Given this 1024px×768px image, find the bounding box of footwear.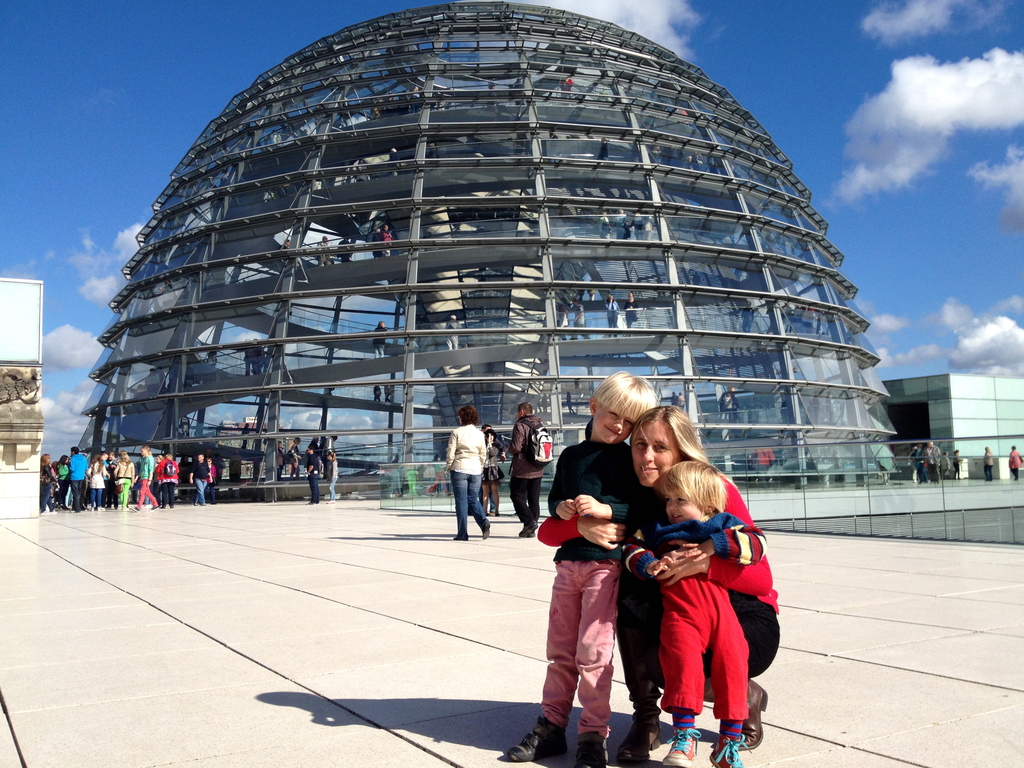
{"x1": 744, "y1": 676, "x2": 768, "y2": 749}.
